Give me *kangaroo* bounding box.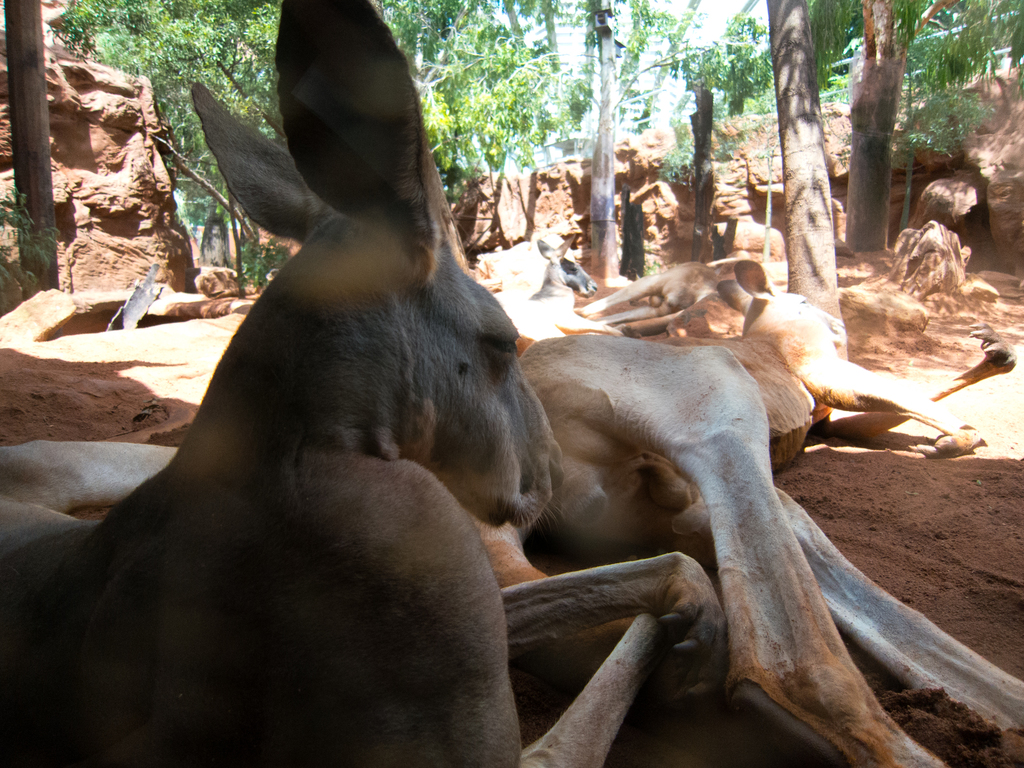
(left=579, top=246, right=746, bottom=379).
